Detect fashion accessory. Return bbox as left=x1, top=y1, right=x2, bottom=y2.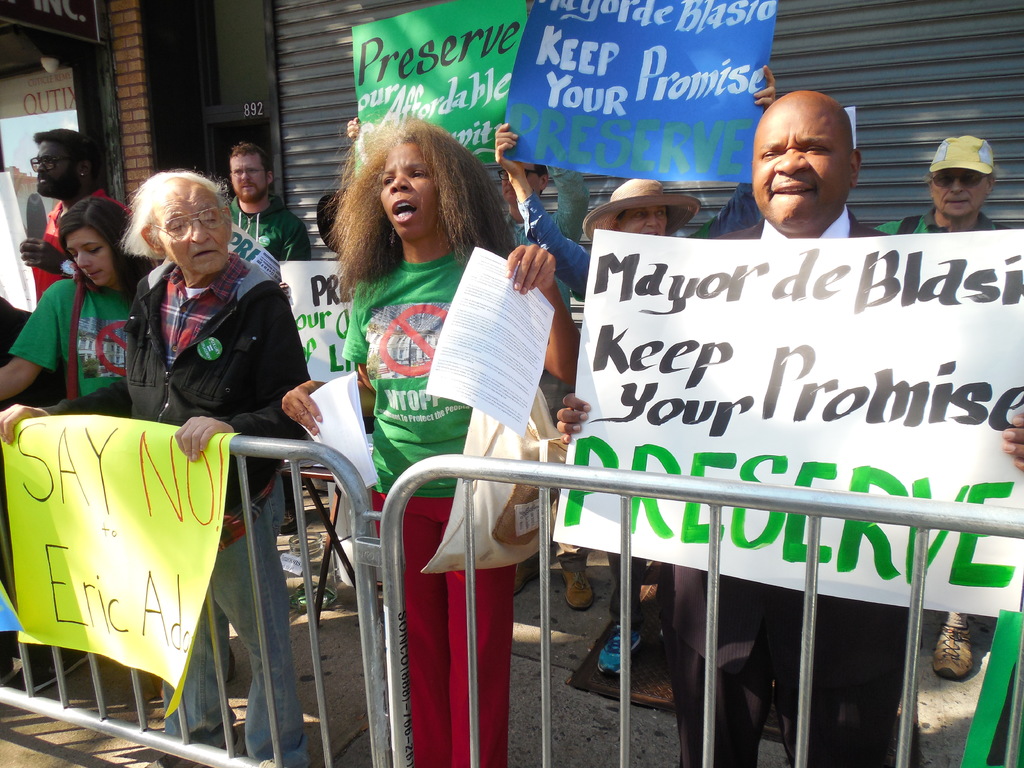
left=557, top=556, right=595, bottom=610.
